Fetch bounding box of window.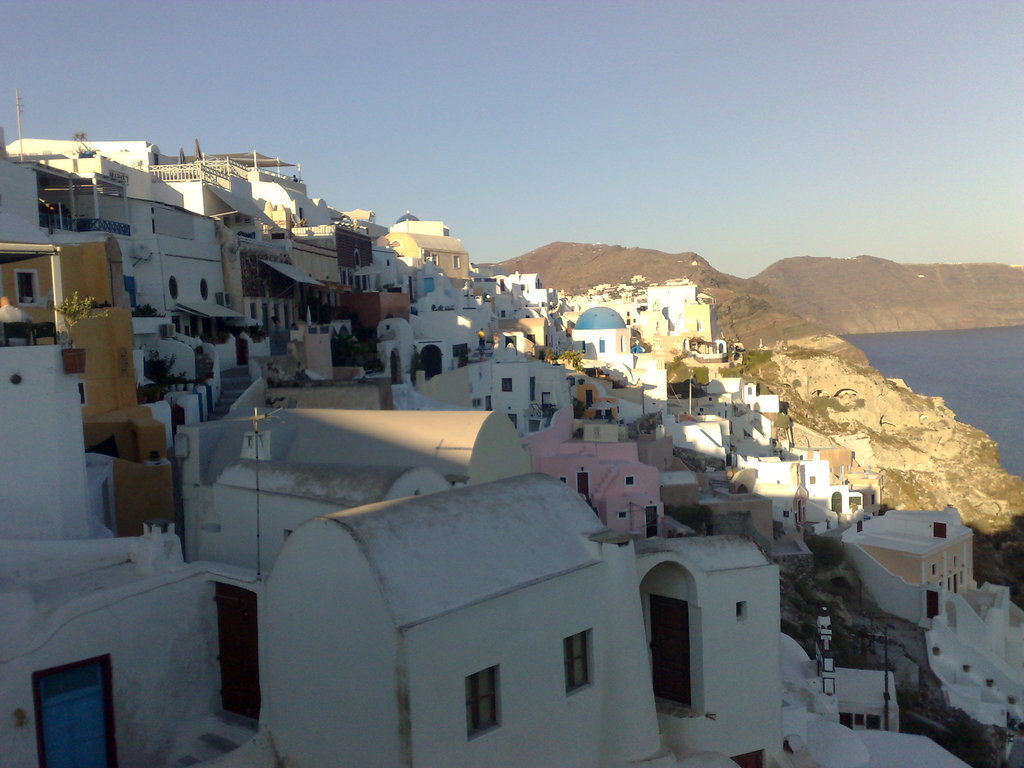
Bbox: bbox=[737, 600, 744, 621].
